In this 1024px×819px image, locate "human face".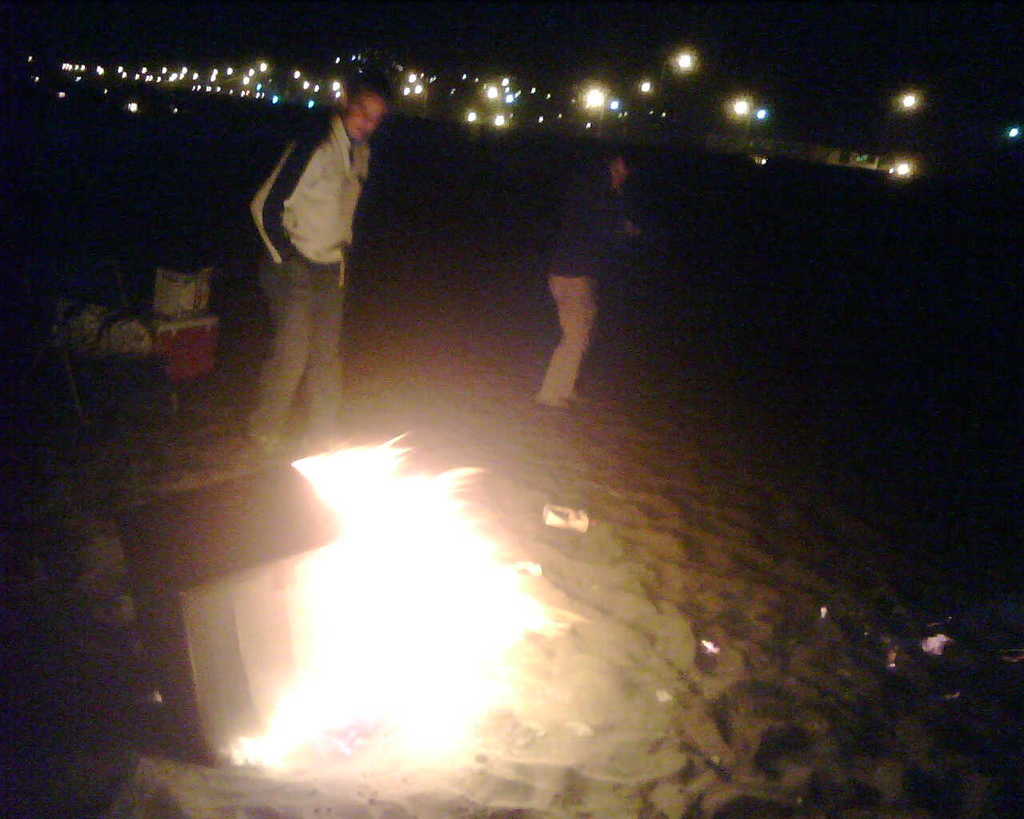
Bounding box: left=614, top=162, right=626, bottom=188.
